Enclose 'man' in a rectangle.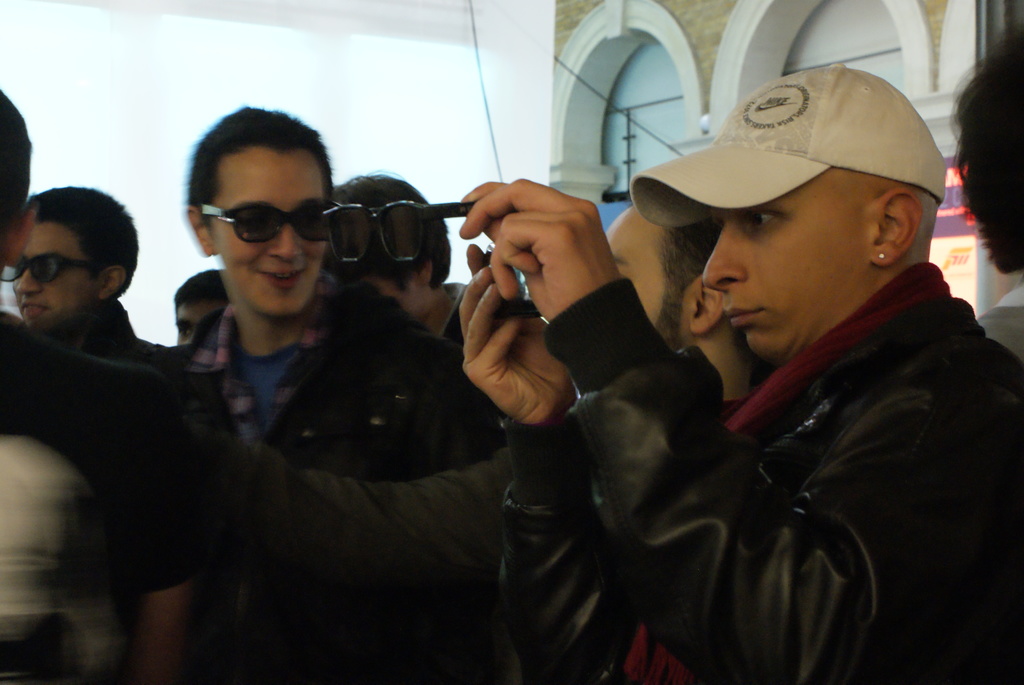
[x1=0, y1=184, x2=234, y2=457].
